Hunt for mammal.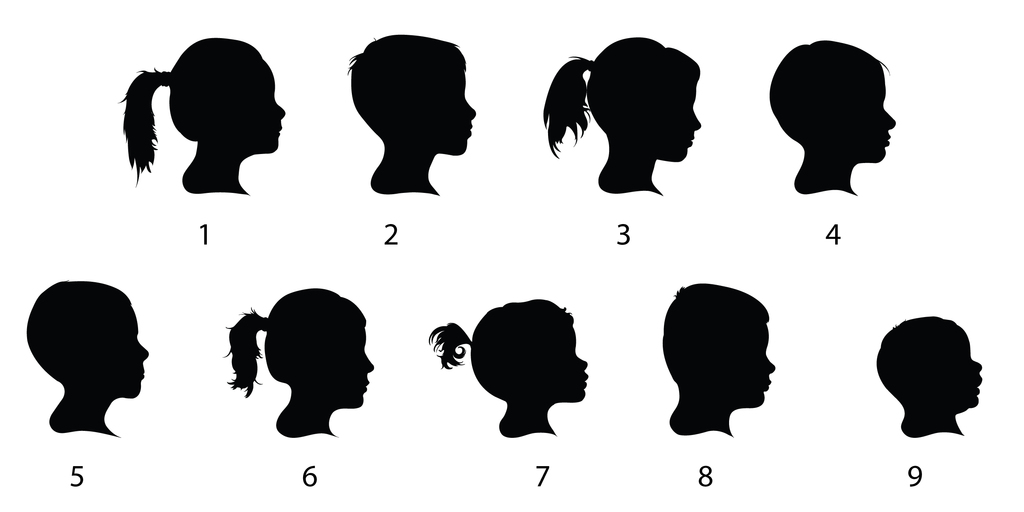
Hunted down at bbox=(543, 36, 701, 198).
